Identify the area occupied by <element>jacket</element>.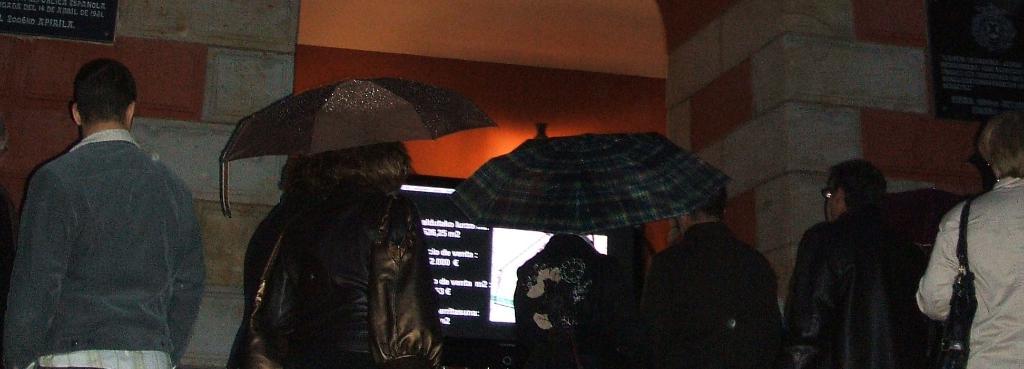
Area: (221,168,446,368).
